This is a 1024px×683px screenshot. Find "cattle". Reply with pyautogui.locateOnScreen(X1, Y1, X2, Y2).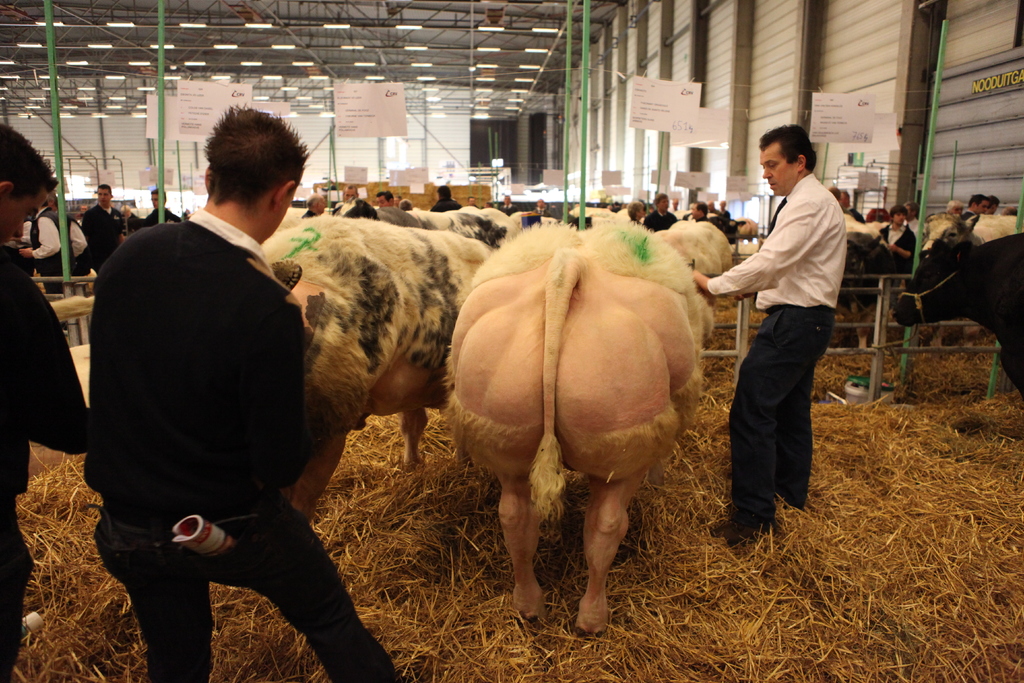
pyautogui.locateOnScreen(246, 216, 493, 545).
